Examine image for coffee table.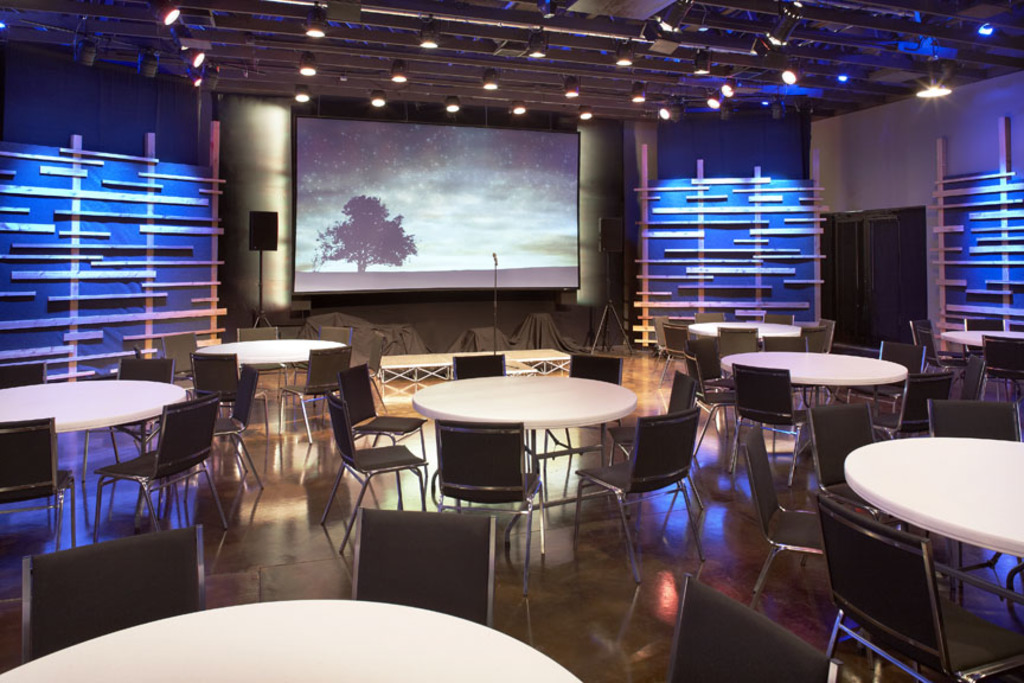
Examination result: [192,336,345,408].
